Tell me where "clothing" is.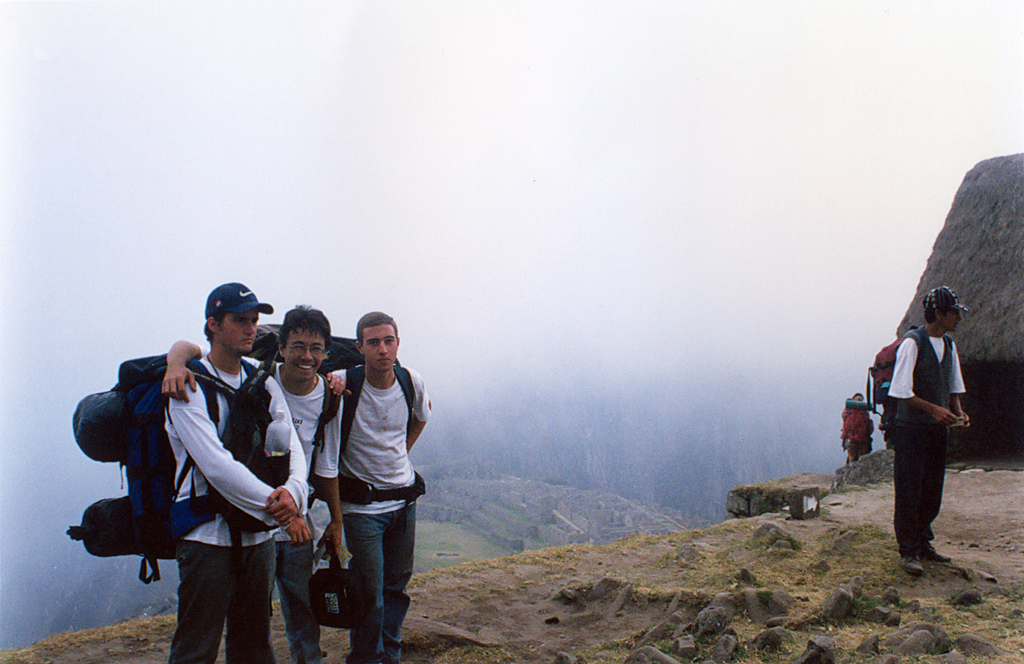
"clothing" is at 333:349:426:663.
